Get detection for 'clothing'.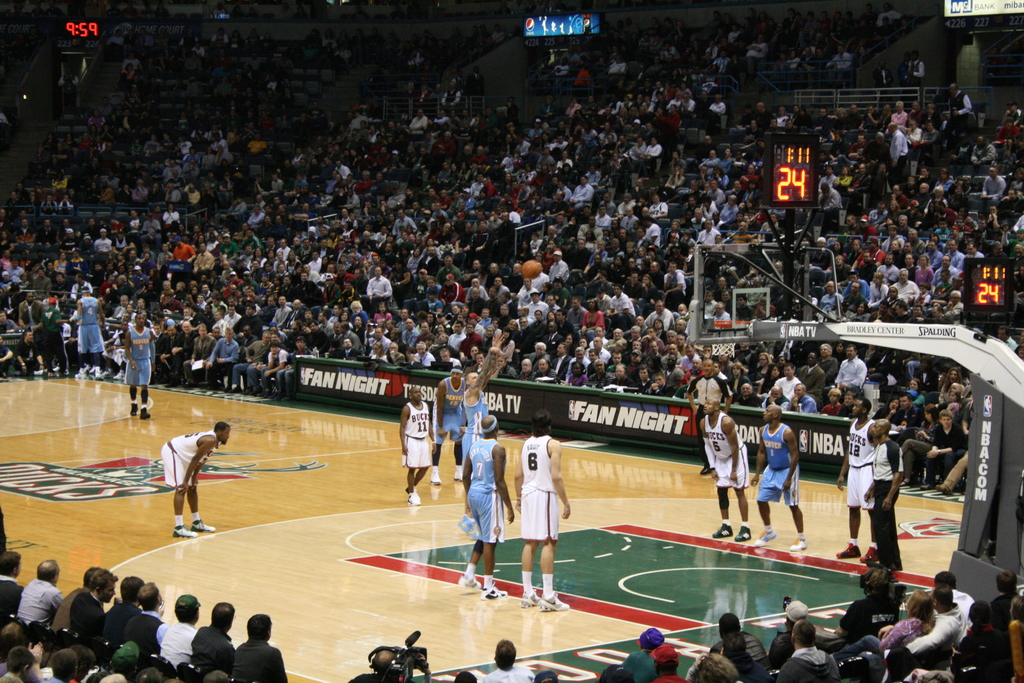
Detection: [473, 431, 506, 495].
